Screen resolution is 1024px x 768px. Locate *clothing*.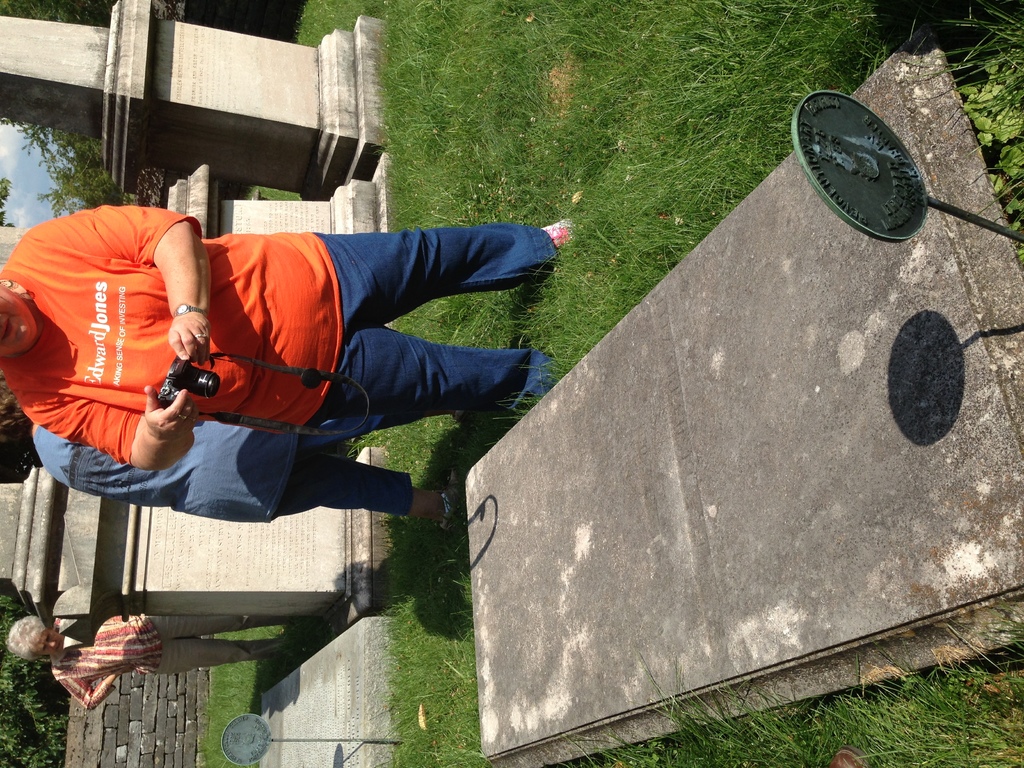
bbox=(0, 200, 560, 467).
